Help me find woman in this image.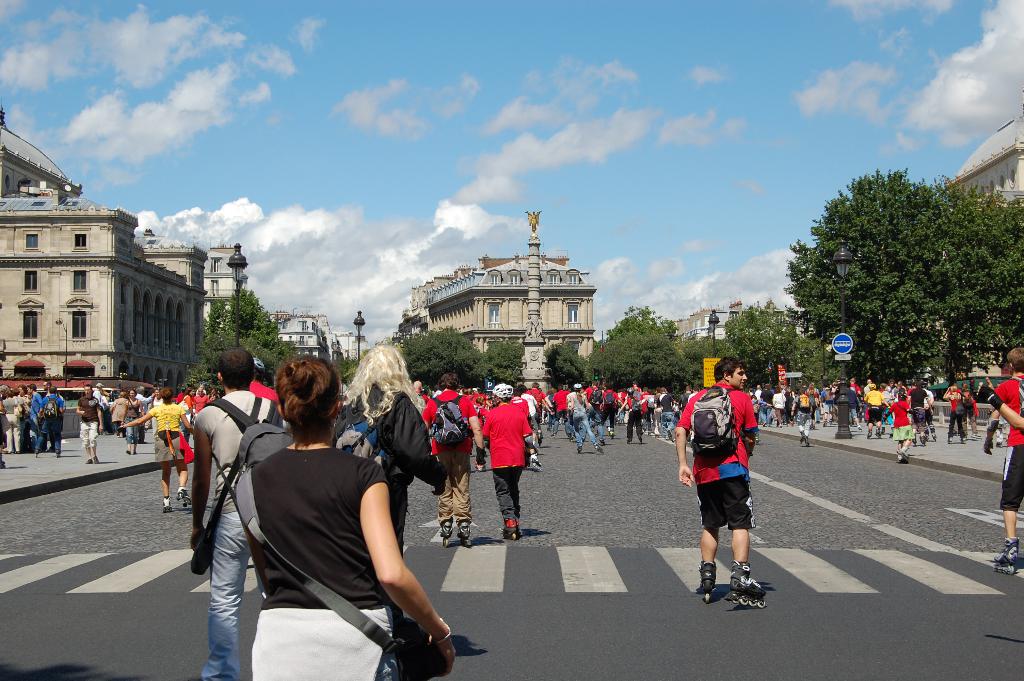
Found it: [0, 388, 24, 454].
